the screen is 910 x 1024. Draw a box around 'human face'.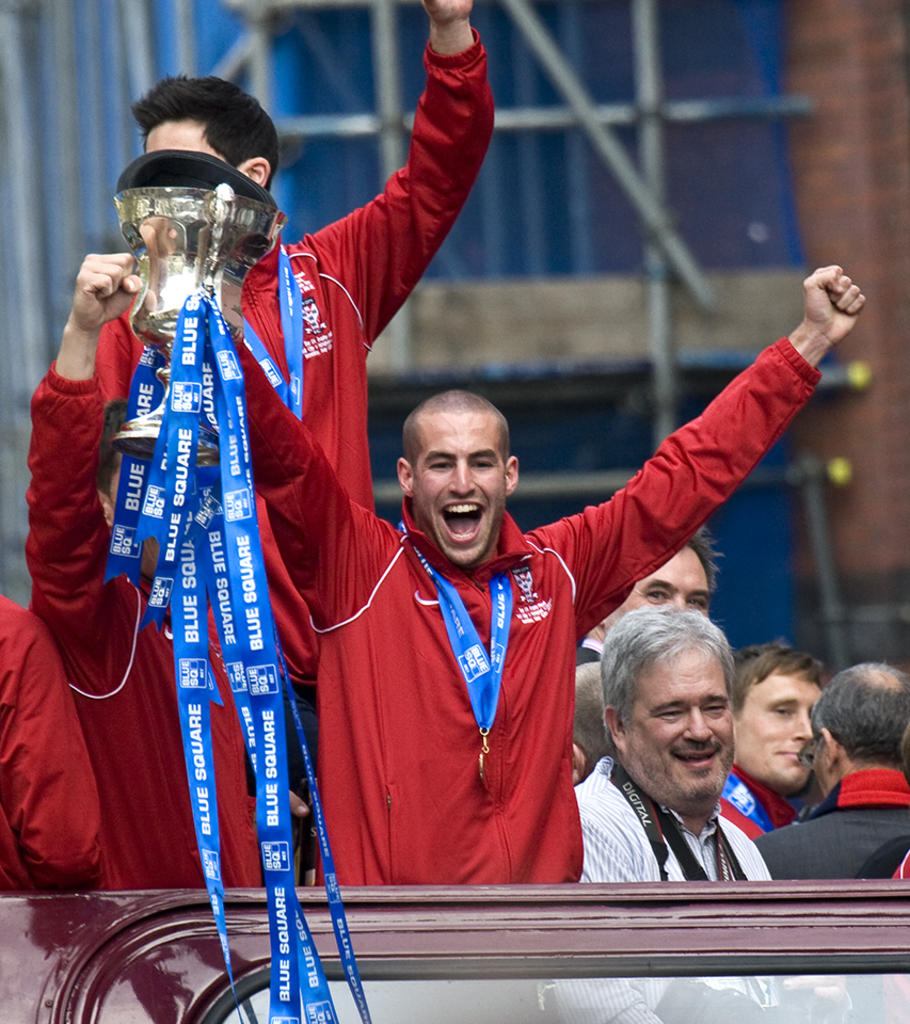
(740,685,824,789).
